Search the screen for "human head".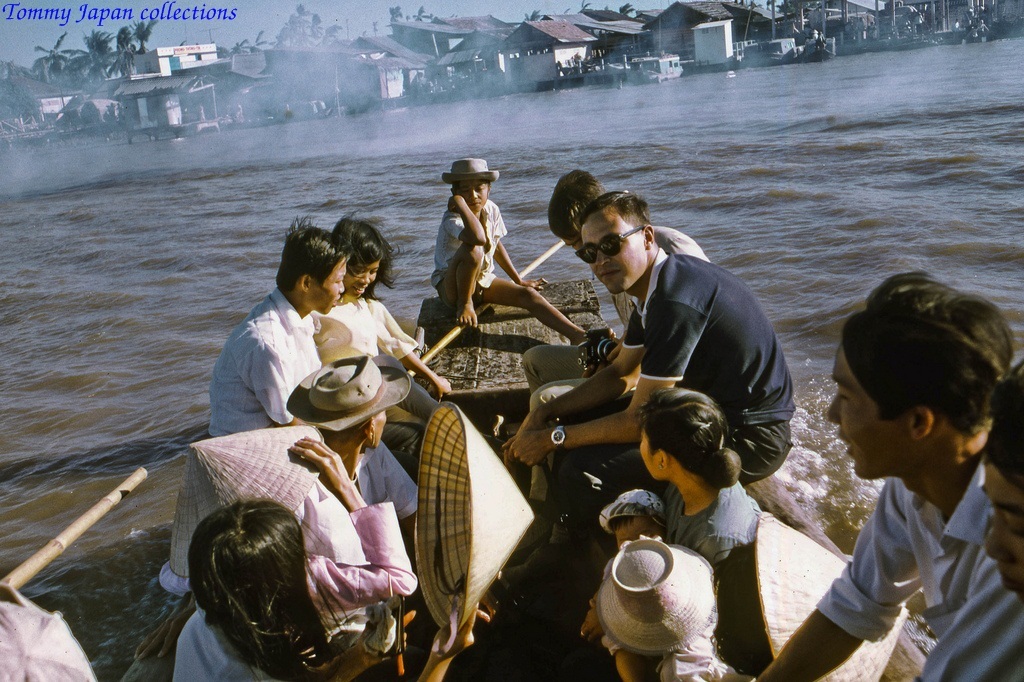
Found at <region>571, 186, 660, 298</region>.
